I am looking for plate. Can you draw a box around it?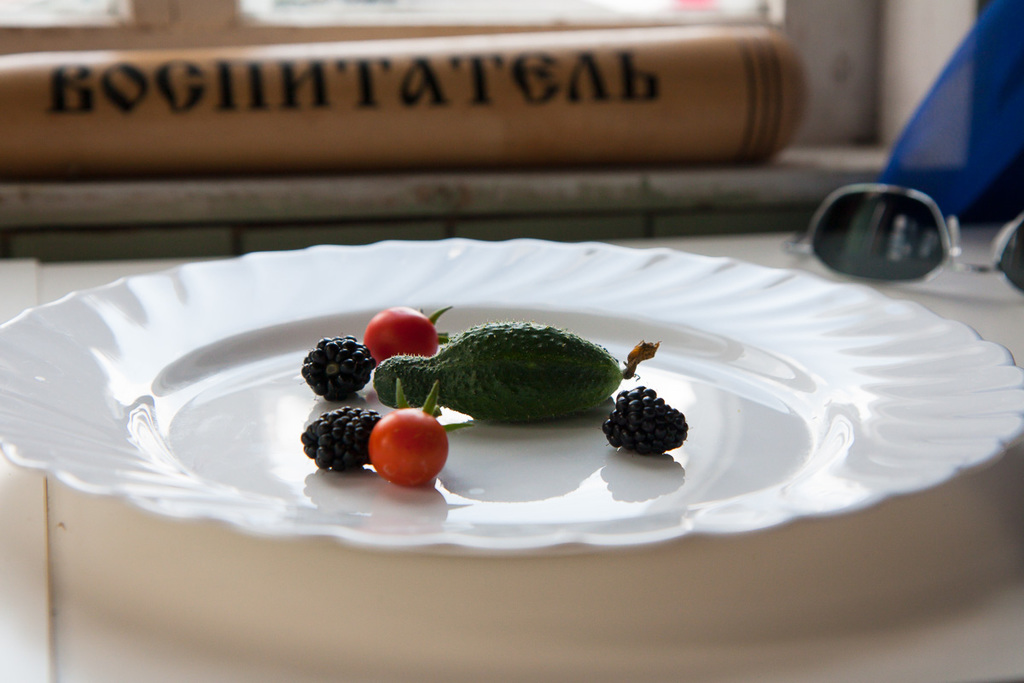
Sure, the bounding box is 0,234,1023,557.
